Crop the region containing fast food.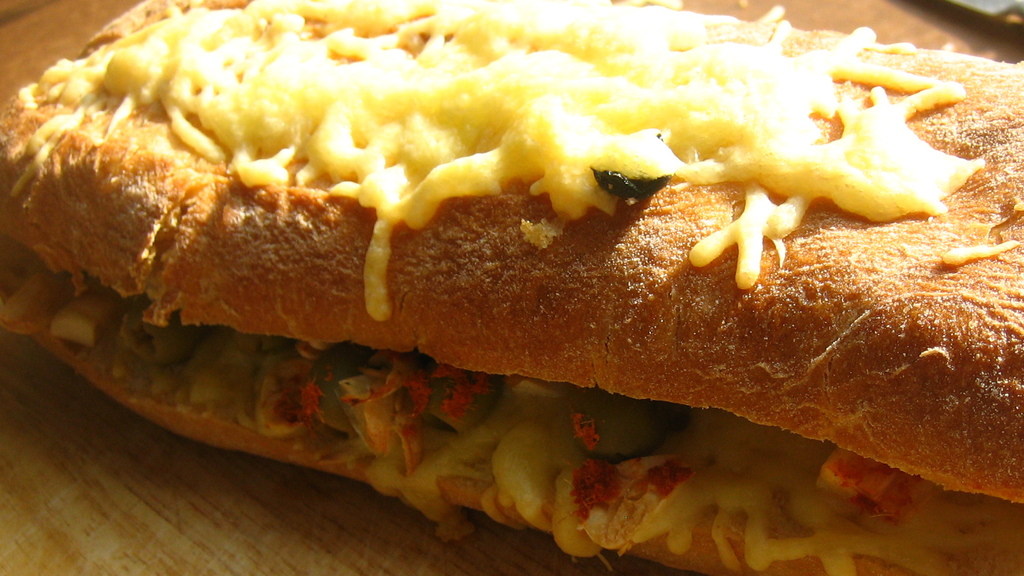
Crop region: box=[0, 0, 1023, 562].
